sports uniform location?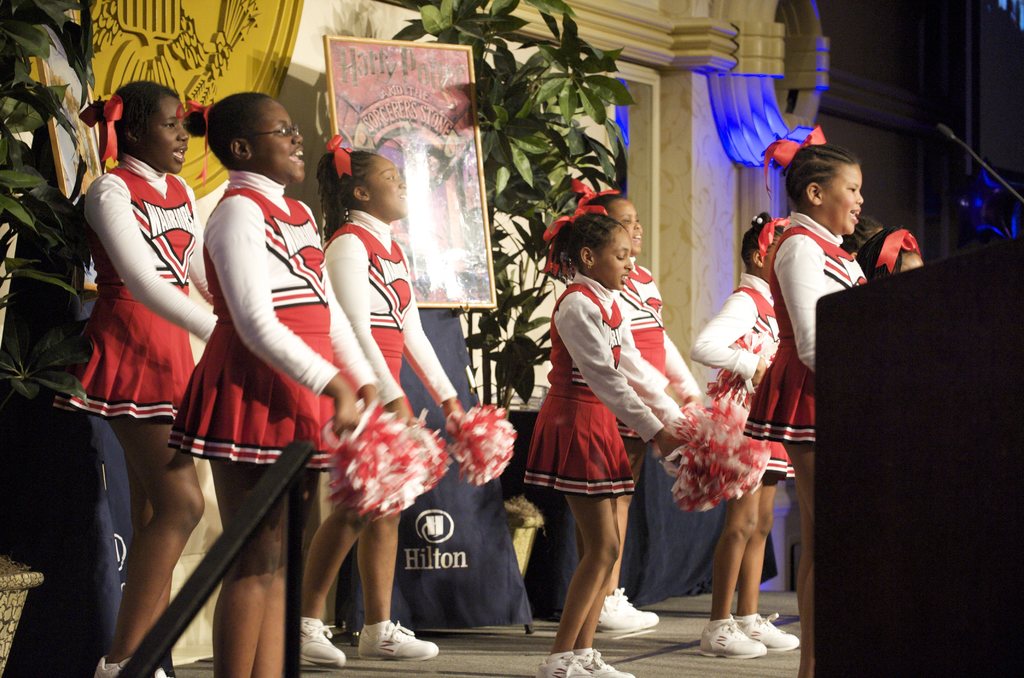
{"left": 742, "top": 210, "right": 860, "bottom": 440}
